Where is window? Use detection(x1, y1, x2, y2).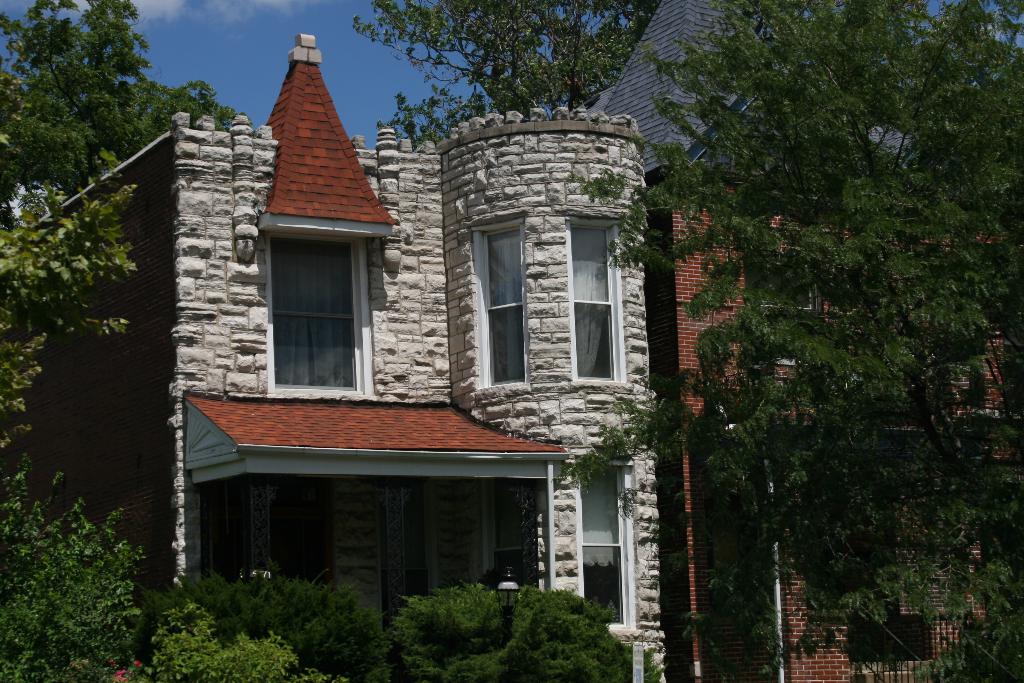
detection(257, 188, 373, 400).
